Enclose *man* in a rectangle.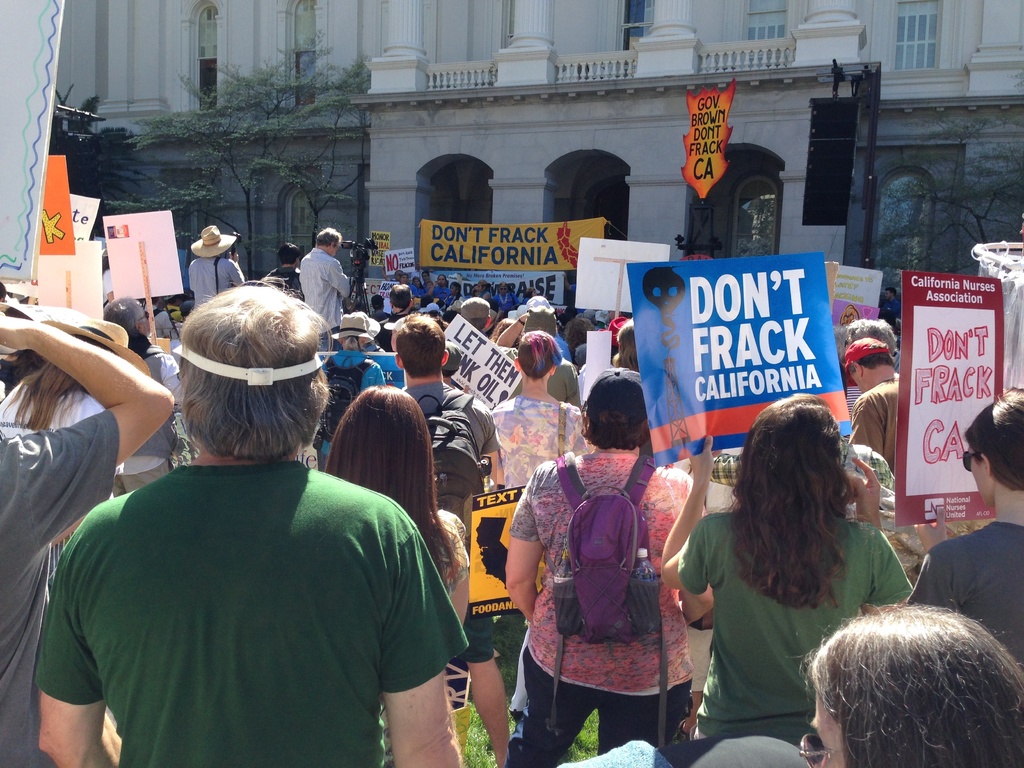
crop(0, 312, 173, 767).
